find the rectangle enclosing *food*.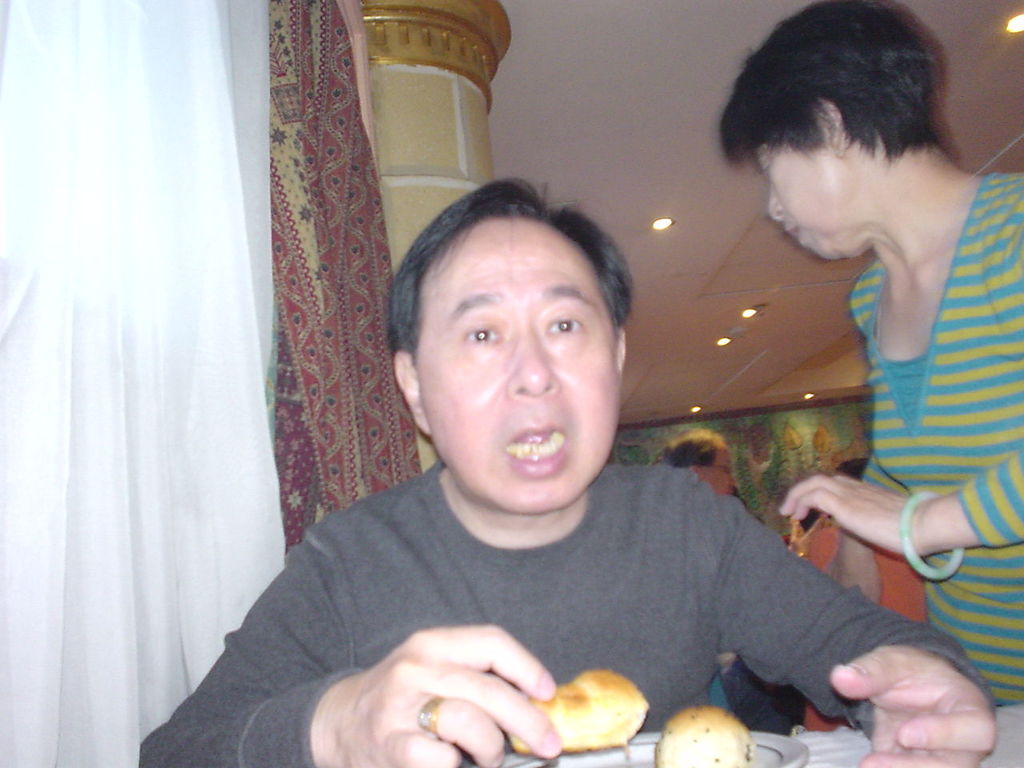
653, 705, 757, 767.
